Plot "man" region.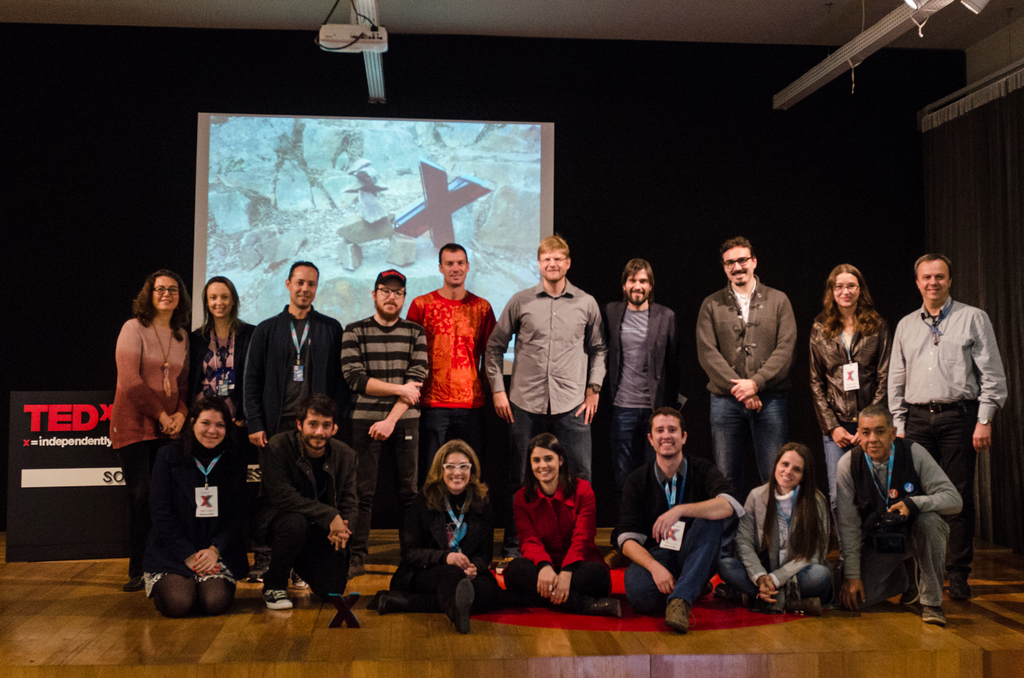
Plotted at (x1=339, y1=268, x2=426, y2=577).
